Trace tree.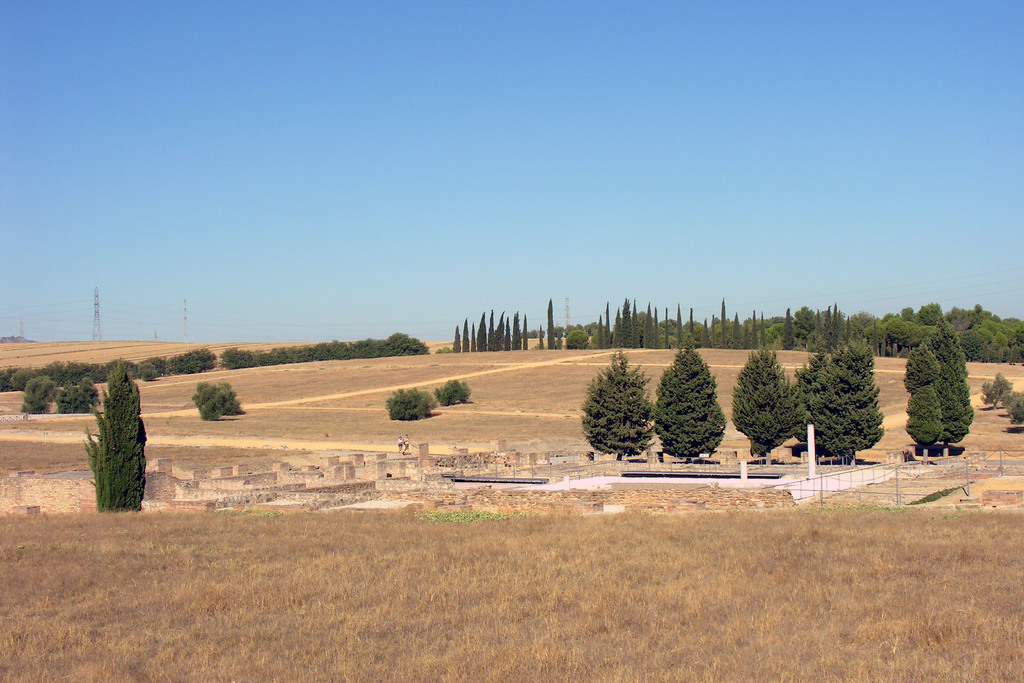
Traced to left=387, top=383, right=434, bottom=420.
